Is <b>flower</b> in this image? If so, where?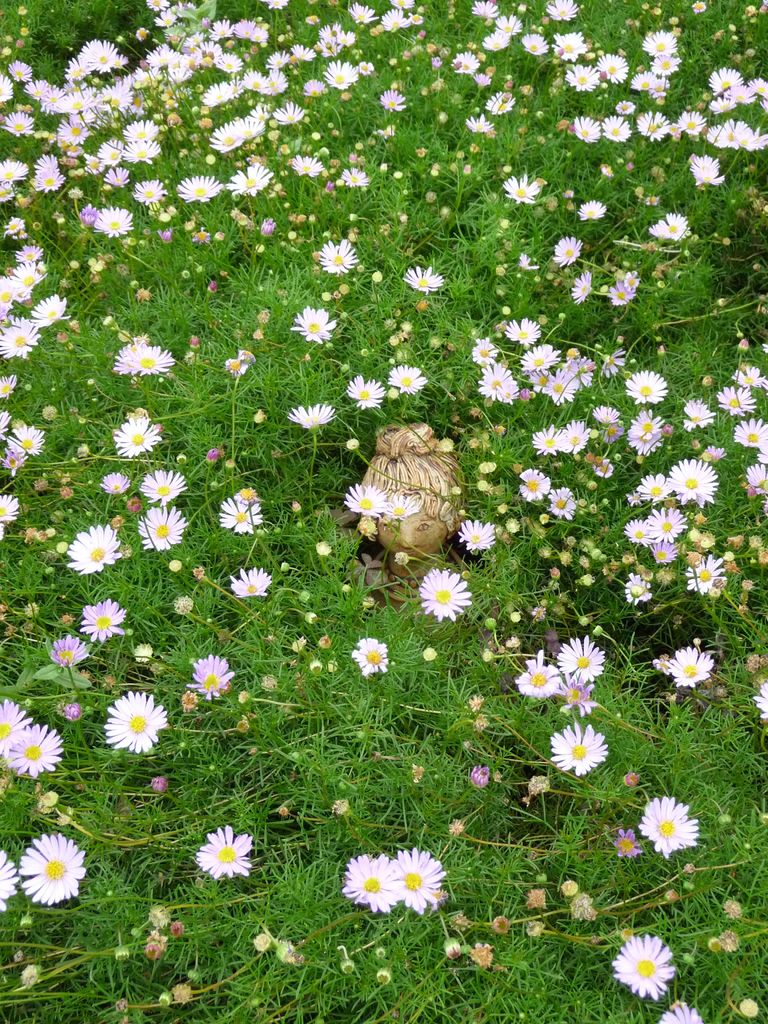
Yes, at rect(604, 114, 632, 143).
